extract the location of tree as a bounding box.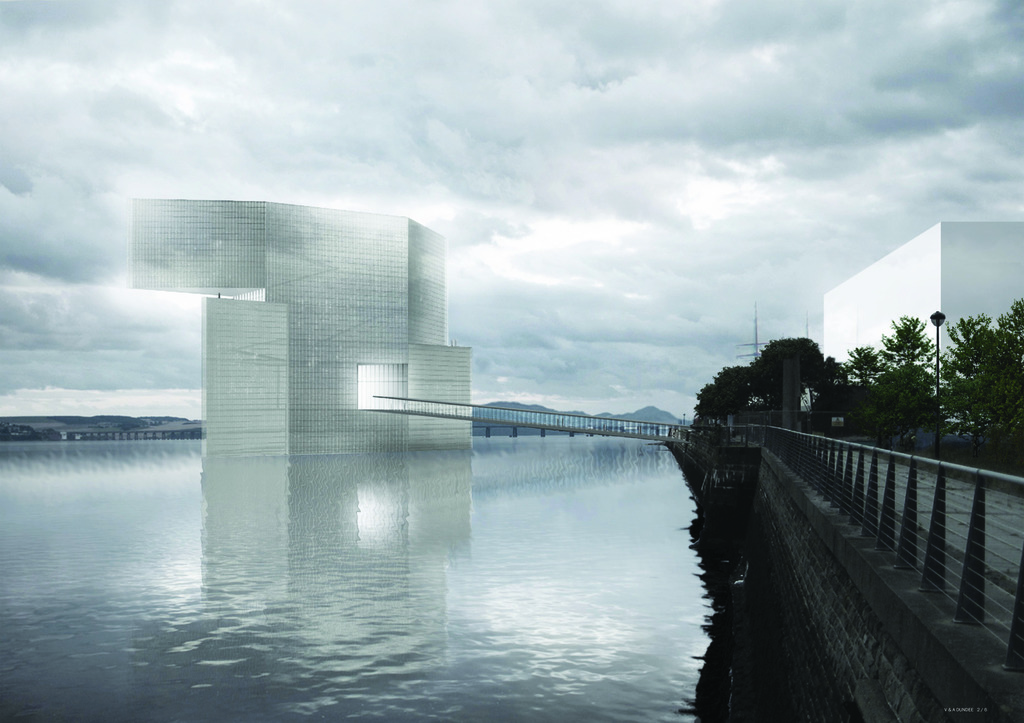
bbox(749, 335, 833, 419).
